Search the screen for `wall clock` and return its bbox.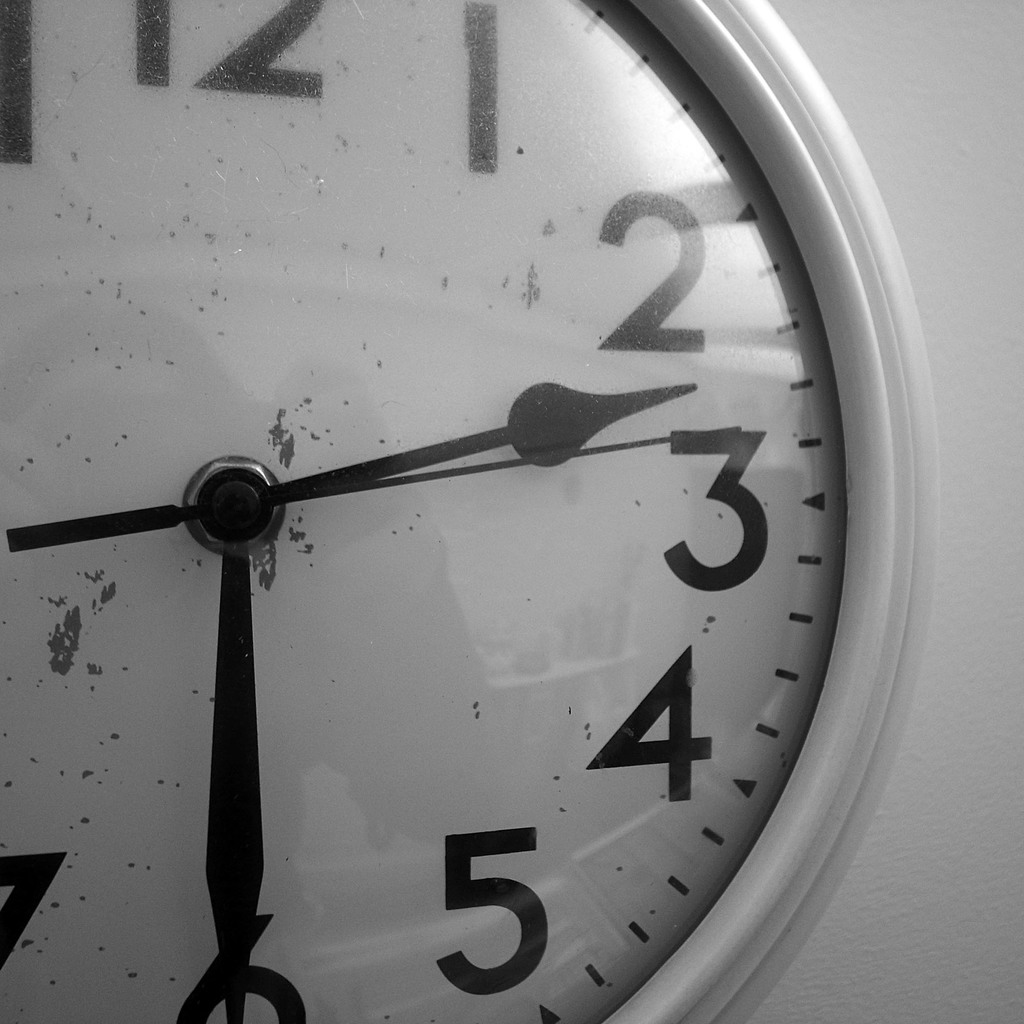
Found: 0 0 941 1023.
